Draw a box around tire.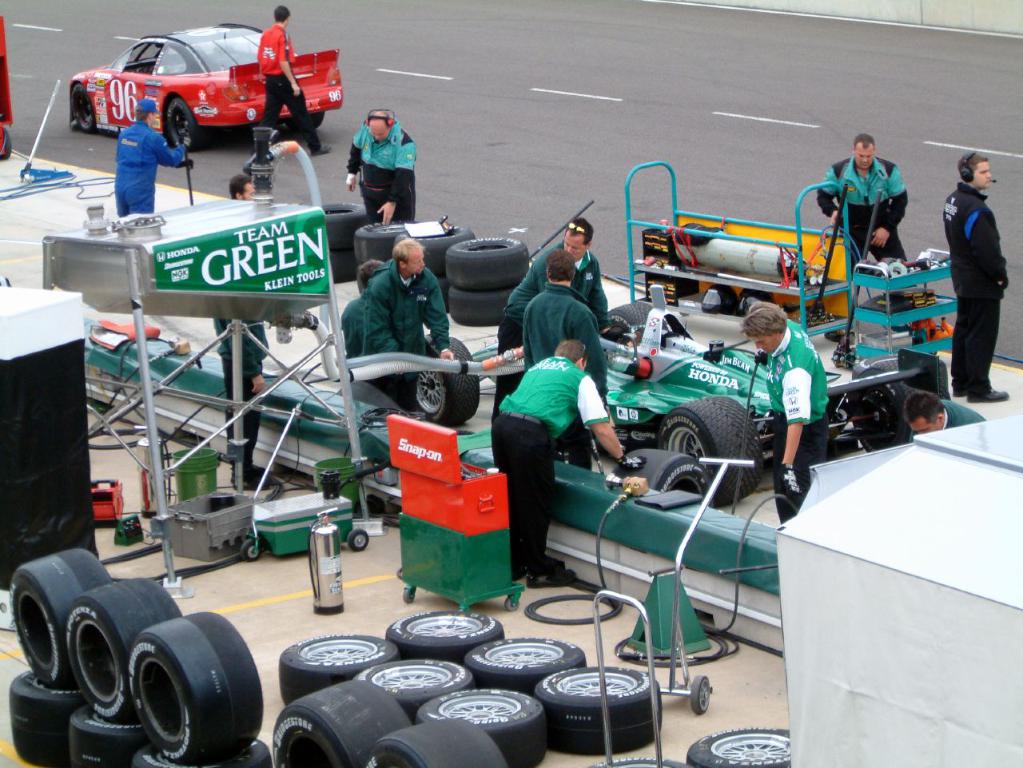
box(603, 447, 717, 509).
